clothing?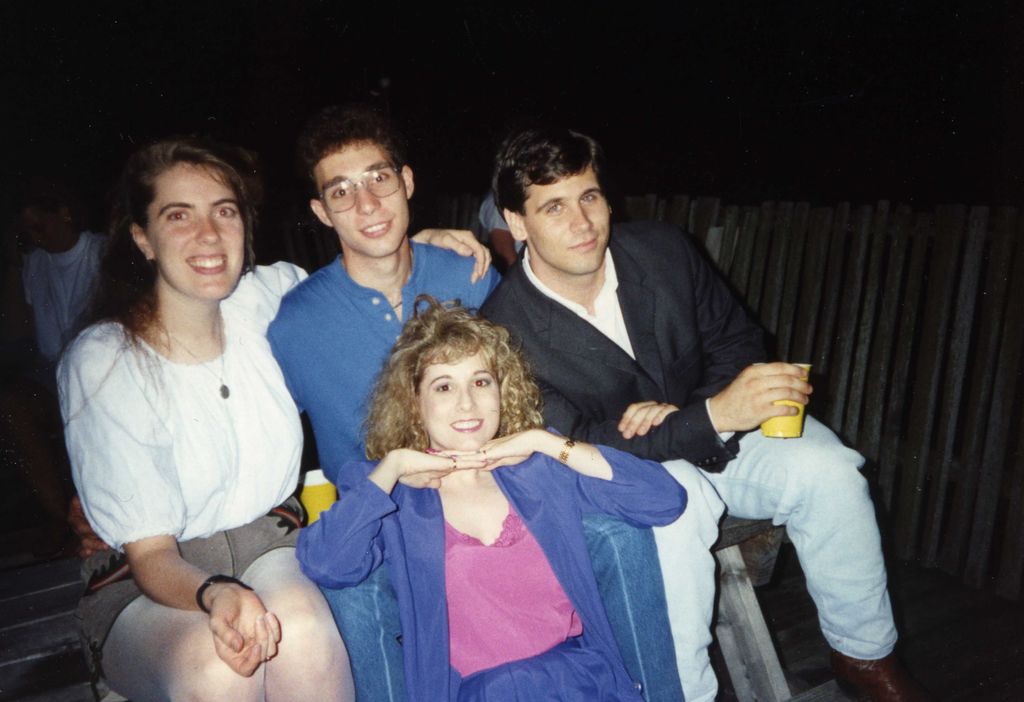
select_region(53, 259, 313, 690)
